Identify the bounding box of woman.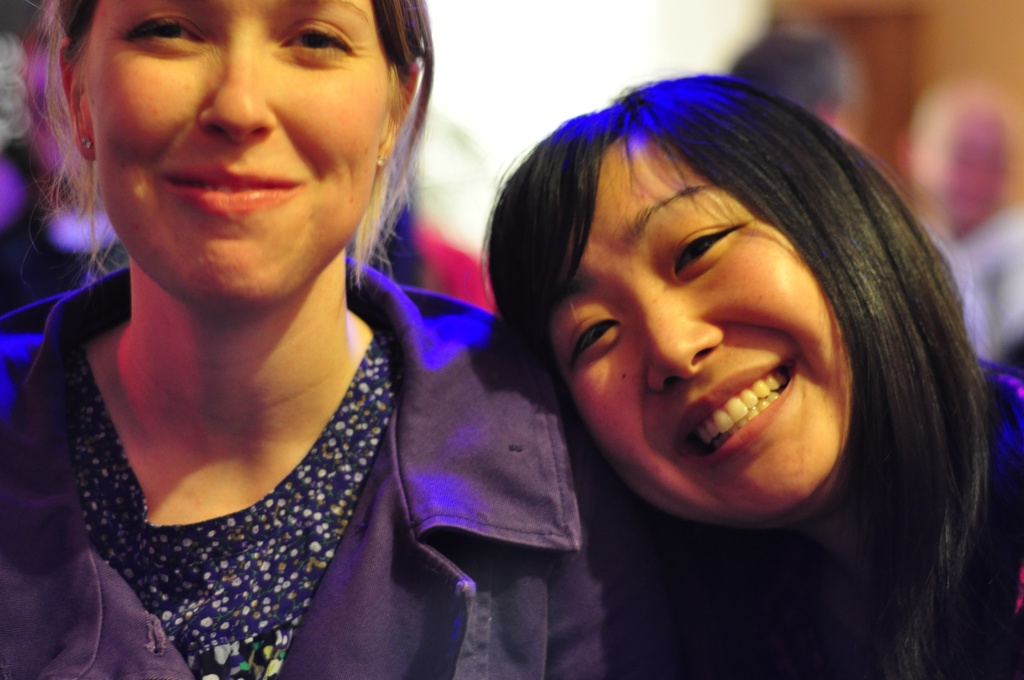
[left=0, top=0, right=603, bottom=658].
